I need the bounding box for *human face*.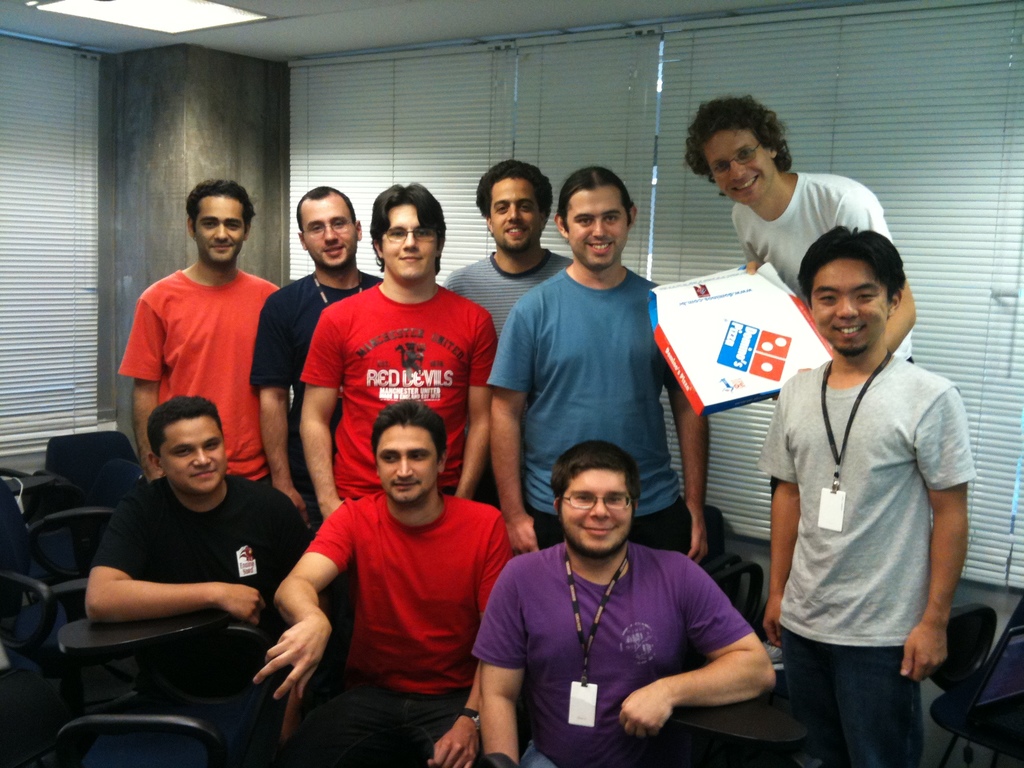
Here it is: (297, 196, 358, 261).
